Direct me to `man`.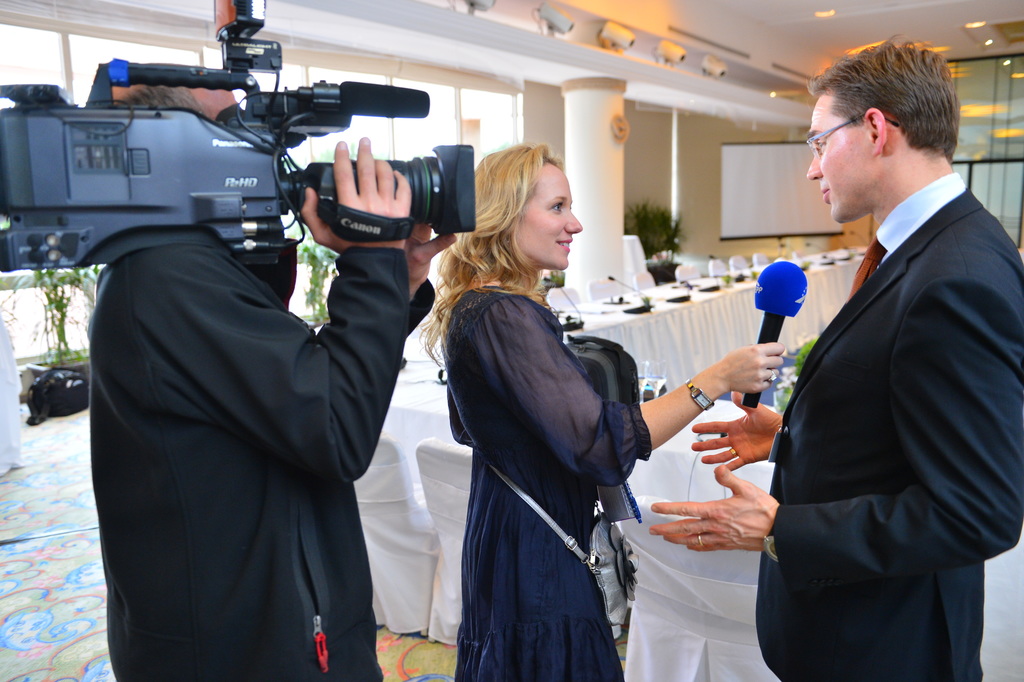
Direction: (106, 50, 456, 681).
